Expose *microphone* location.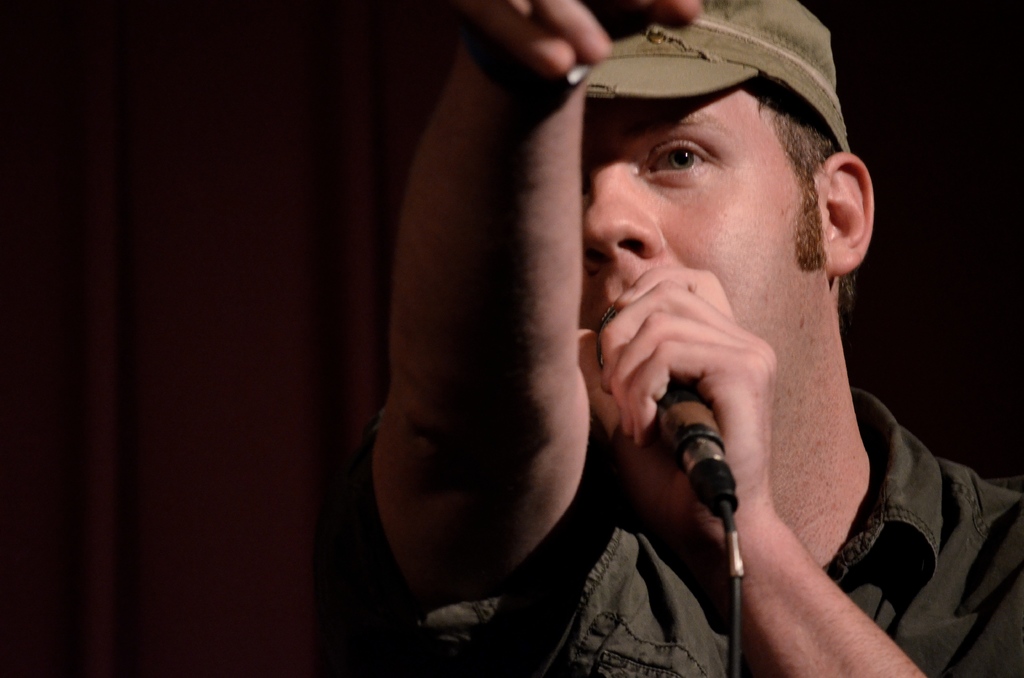
Exposed at (595,303,726,472).
